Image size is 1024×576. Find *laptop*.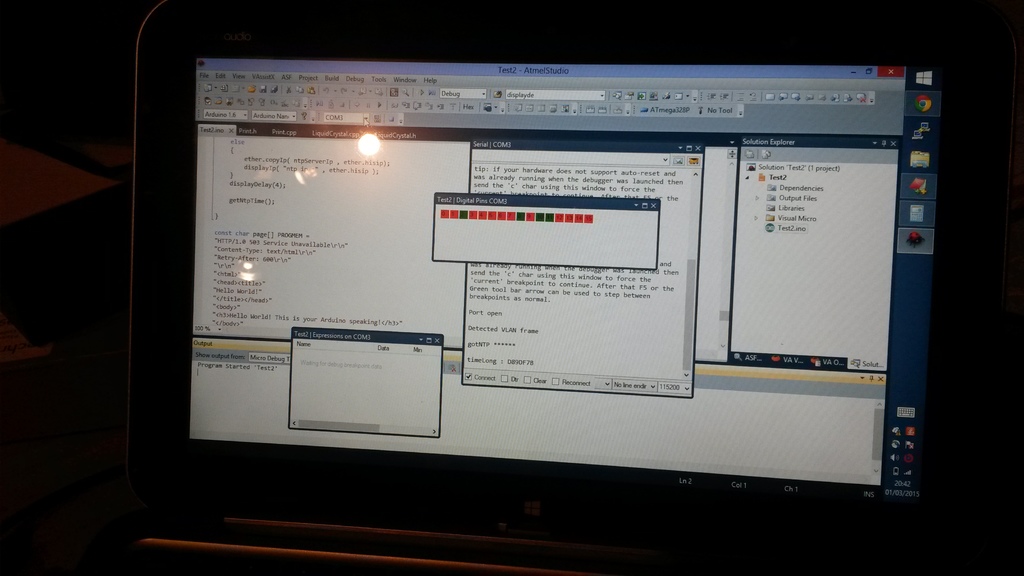
bbox=[102, 10, 977, 573].
